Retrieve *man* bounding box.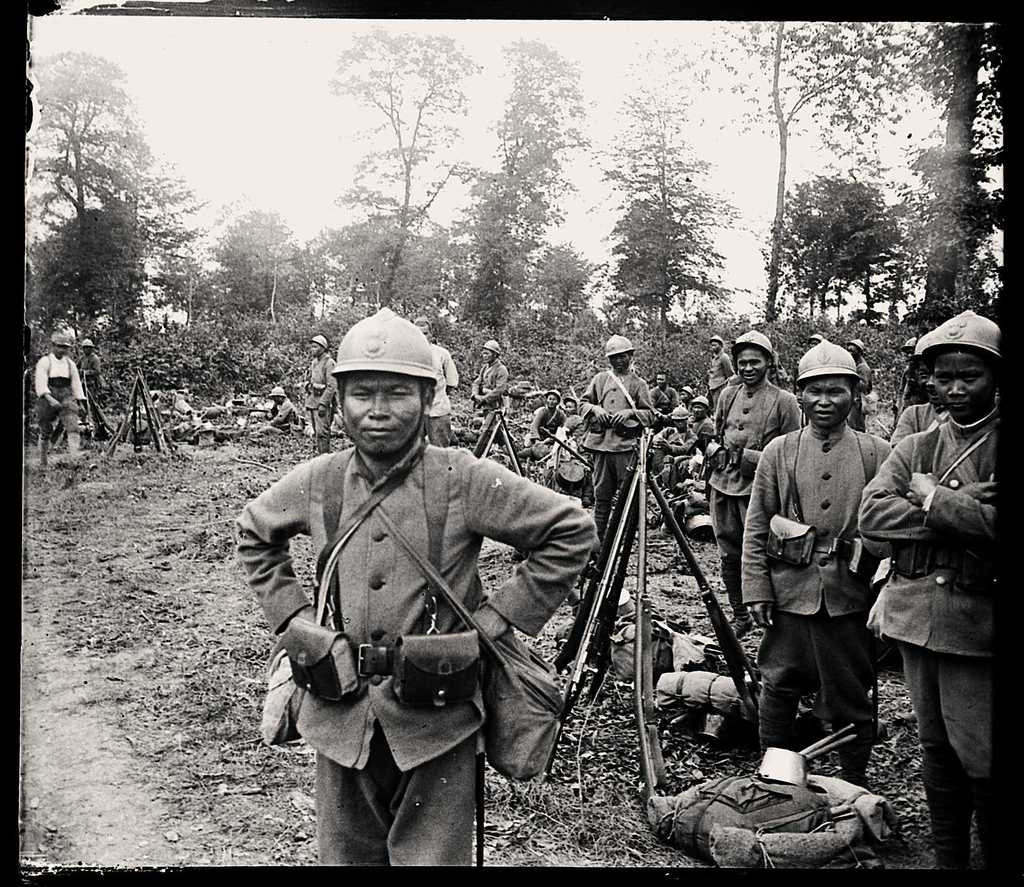
Bounding box: (414, 314, 458, 450).
